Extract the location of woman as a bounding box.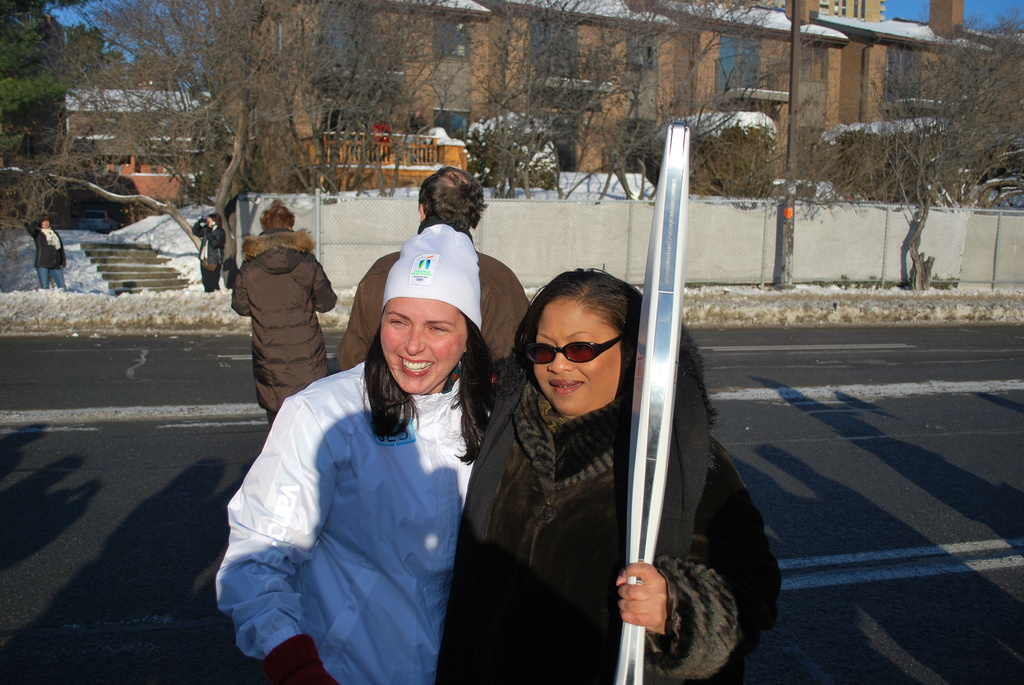
x1=436 y1=264 x2=782 y2=684.
